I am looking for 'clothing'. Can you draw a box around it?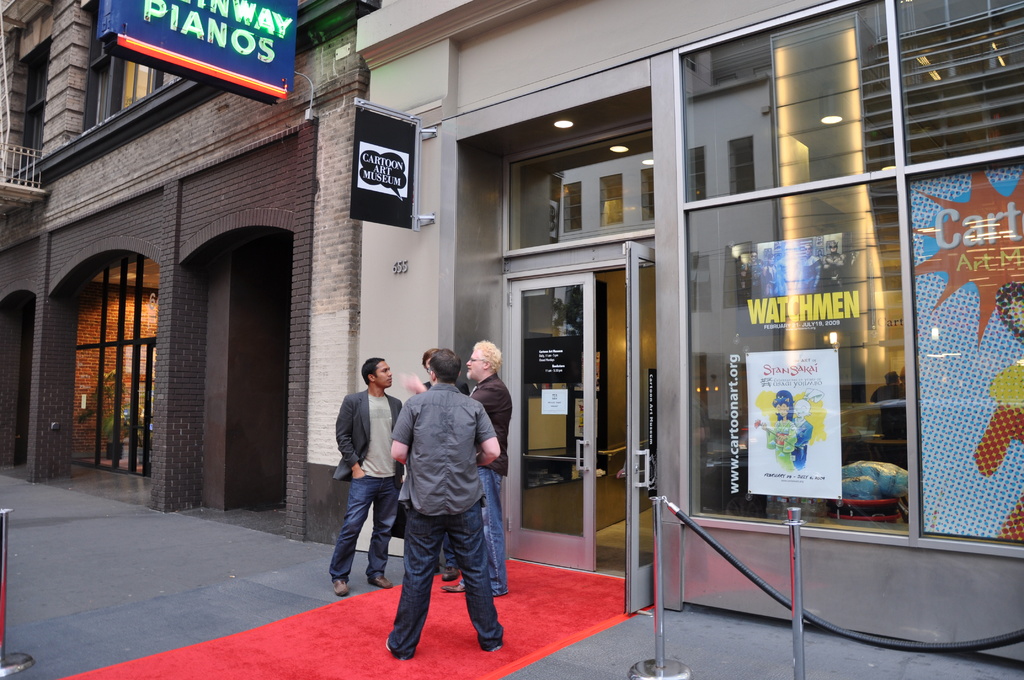
Sure, the bounding box is left=465, top=362, right=504, bottom=601.
